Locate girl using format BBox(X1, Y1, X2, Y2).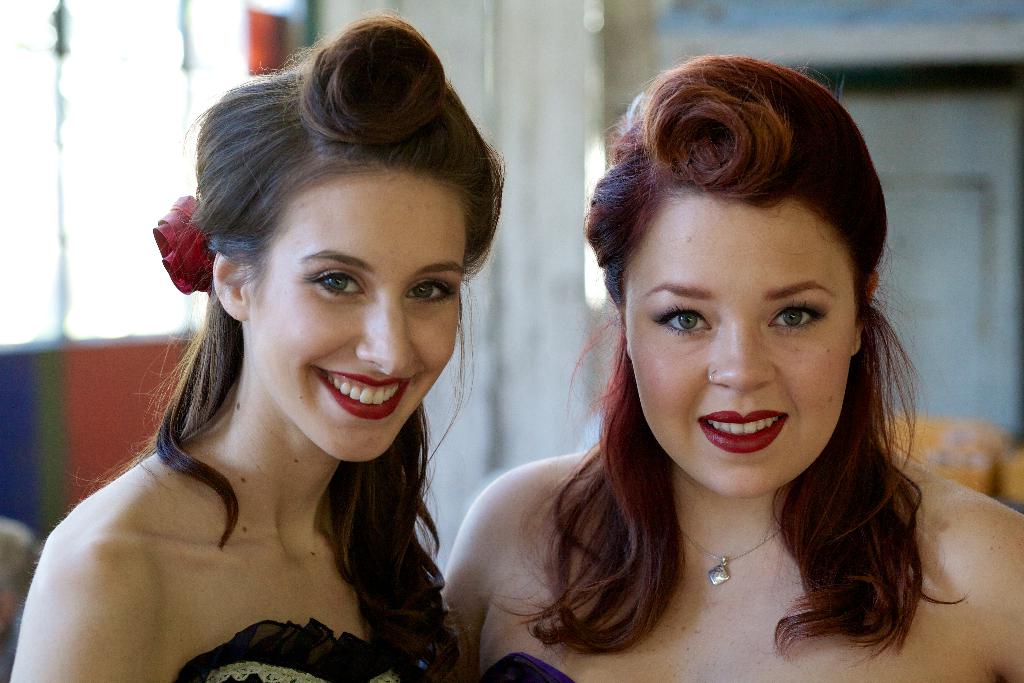
BBox(18, 8, 508, 680).
